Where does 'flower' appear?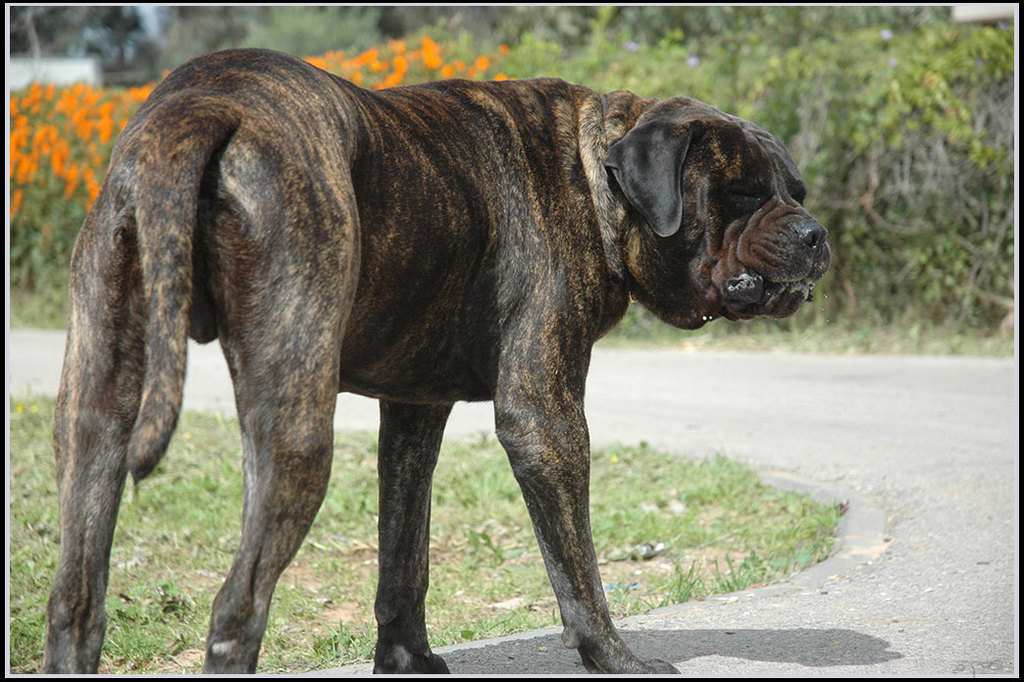
Appears at (493,67,509,83).
